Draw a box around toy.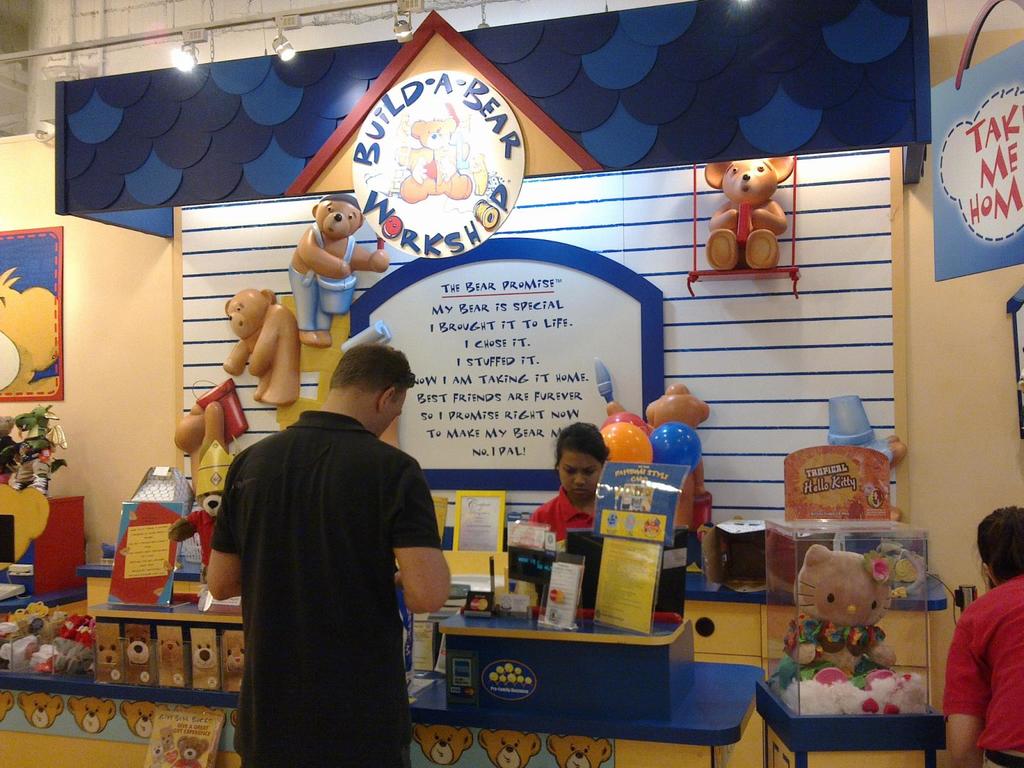
(219,285,304,406).
